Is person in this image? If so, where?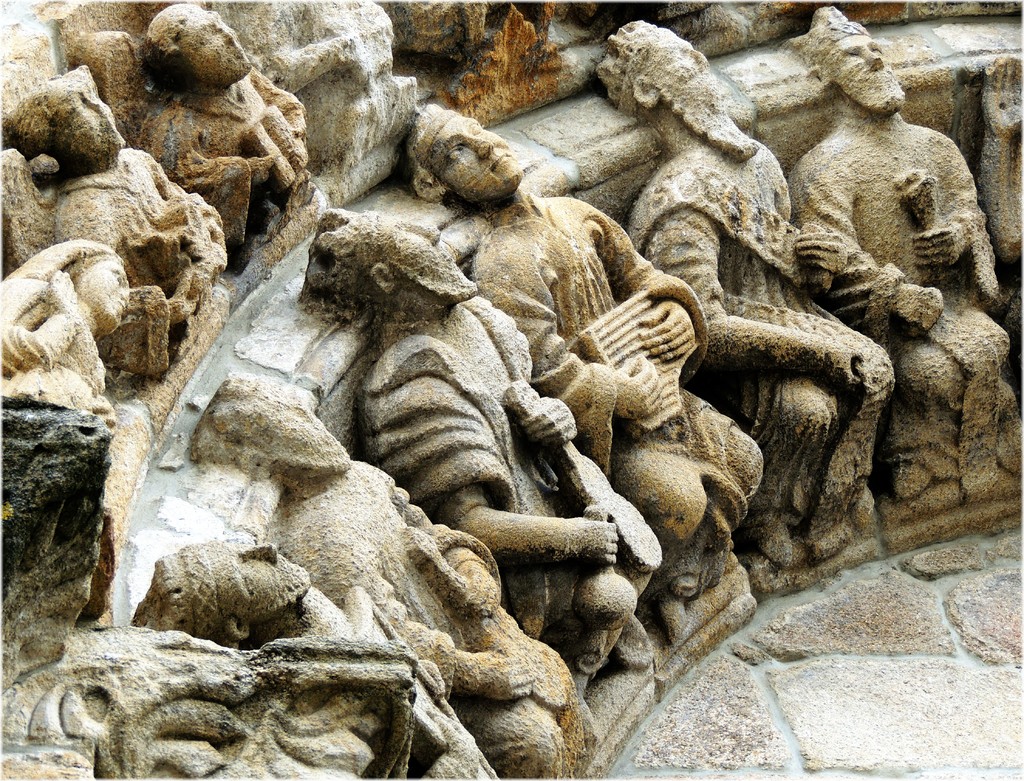
Yes, at box=[307, 205, 665, 706].
